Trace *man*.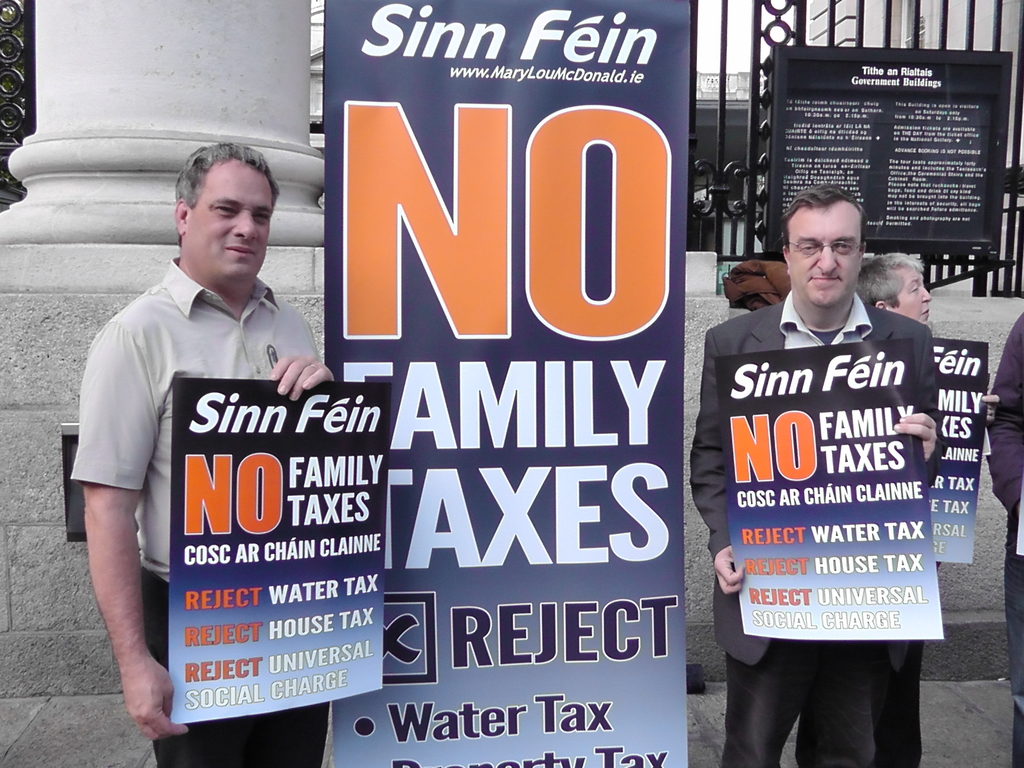
Traced to [74,140,337,677].
